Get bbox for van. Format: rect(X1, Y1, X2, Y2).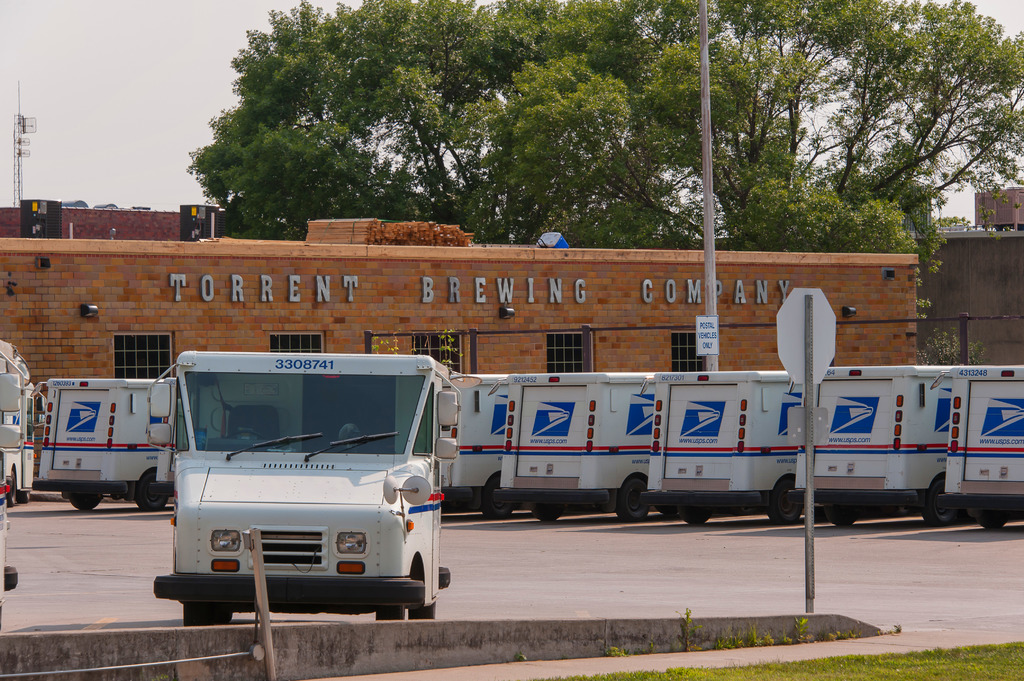
rect(0, 347, 45, 508).
